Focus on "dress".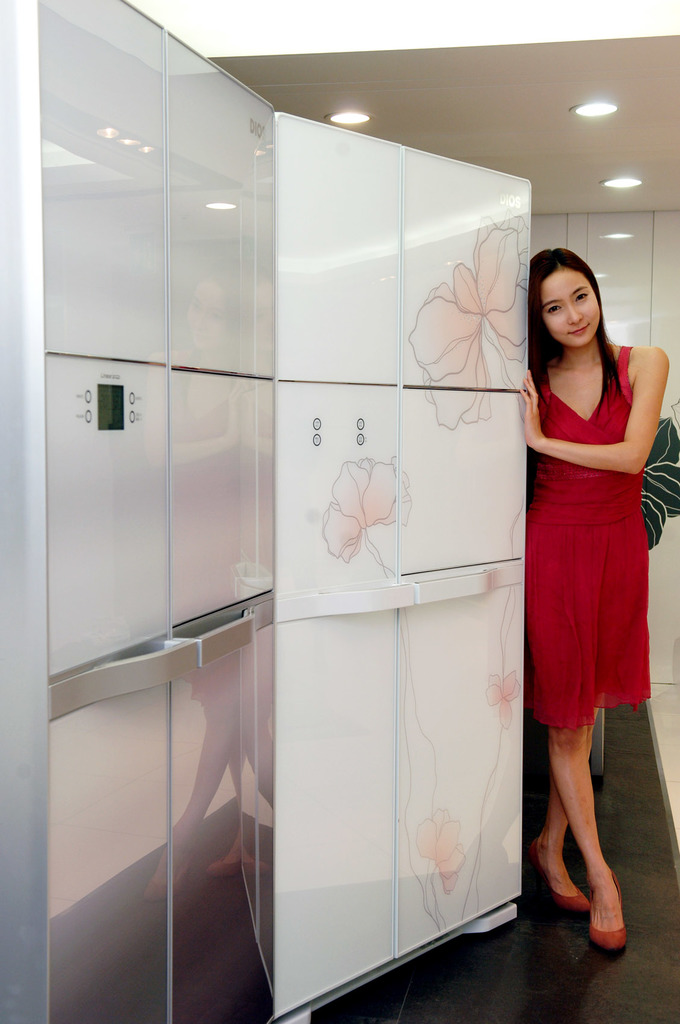
Focused at bbox=(525, 344, 656, 726).
